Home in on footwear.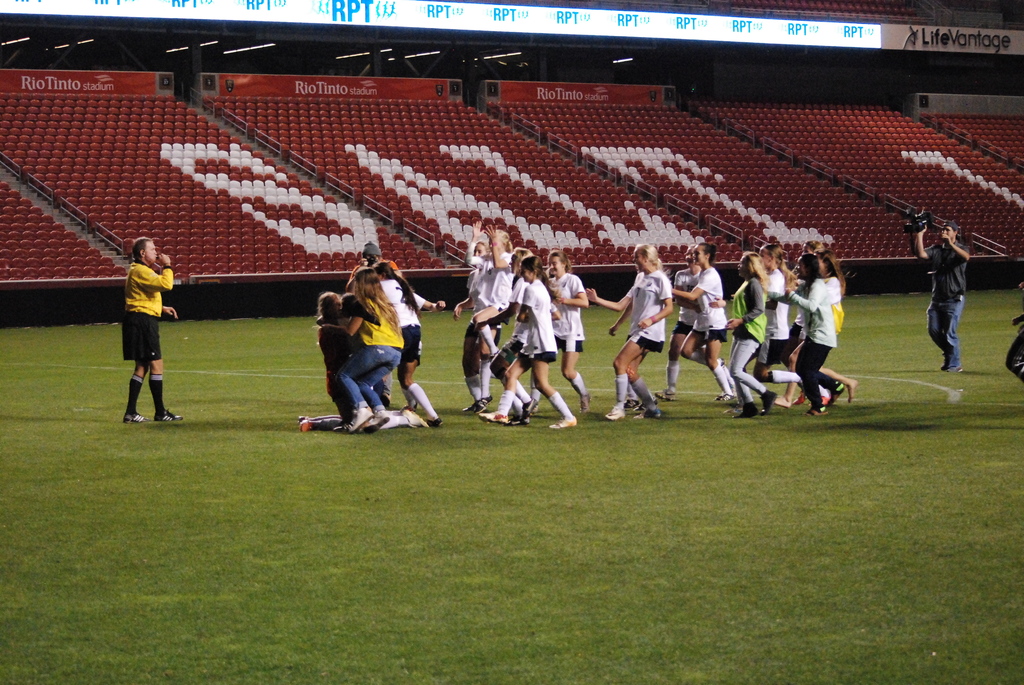
Homed in at <region>828, 379, 845, 405</region>.
